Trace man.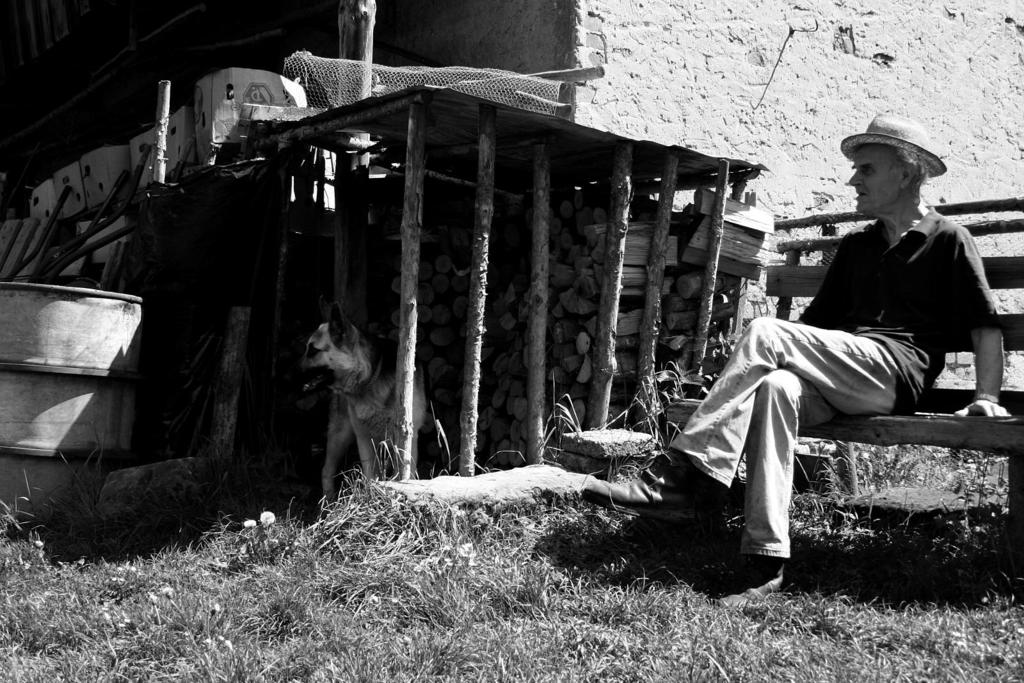
Traced to (705,142,993,572).
